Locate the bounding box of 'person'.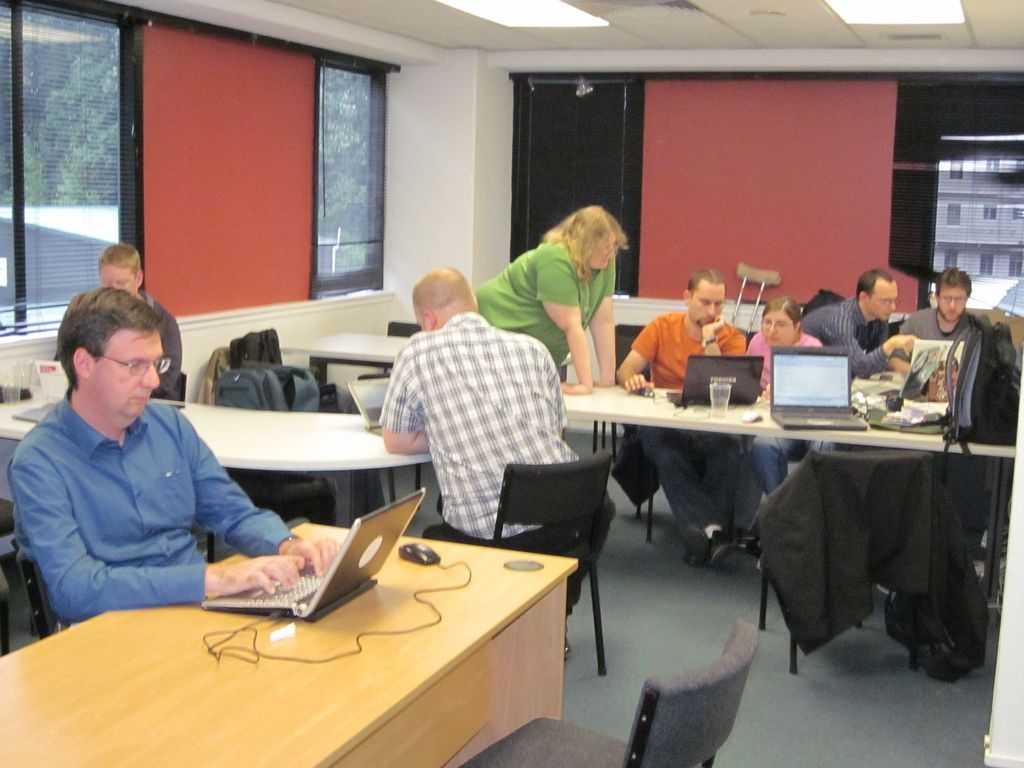
Bounding box: <region>793, 266, 913, 376</region>.
